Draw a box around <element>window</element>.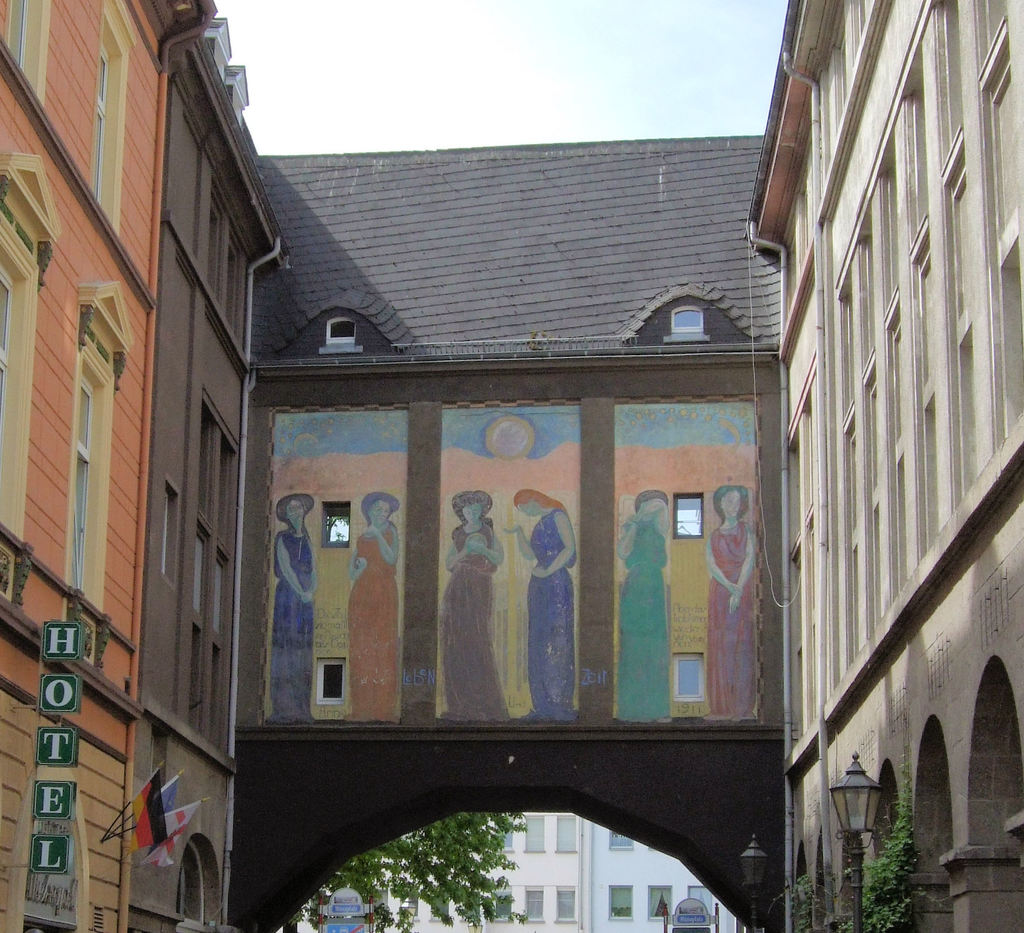
pyautogui.locateOnScreen(179, 397, 243, 749).
